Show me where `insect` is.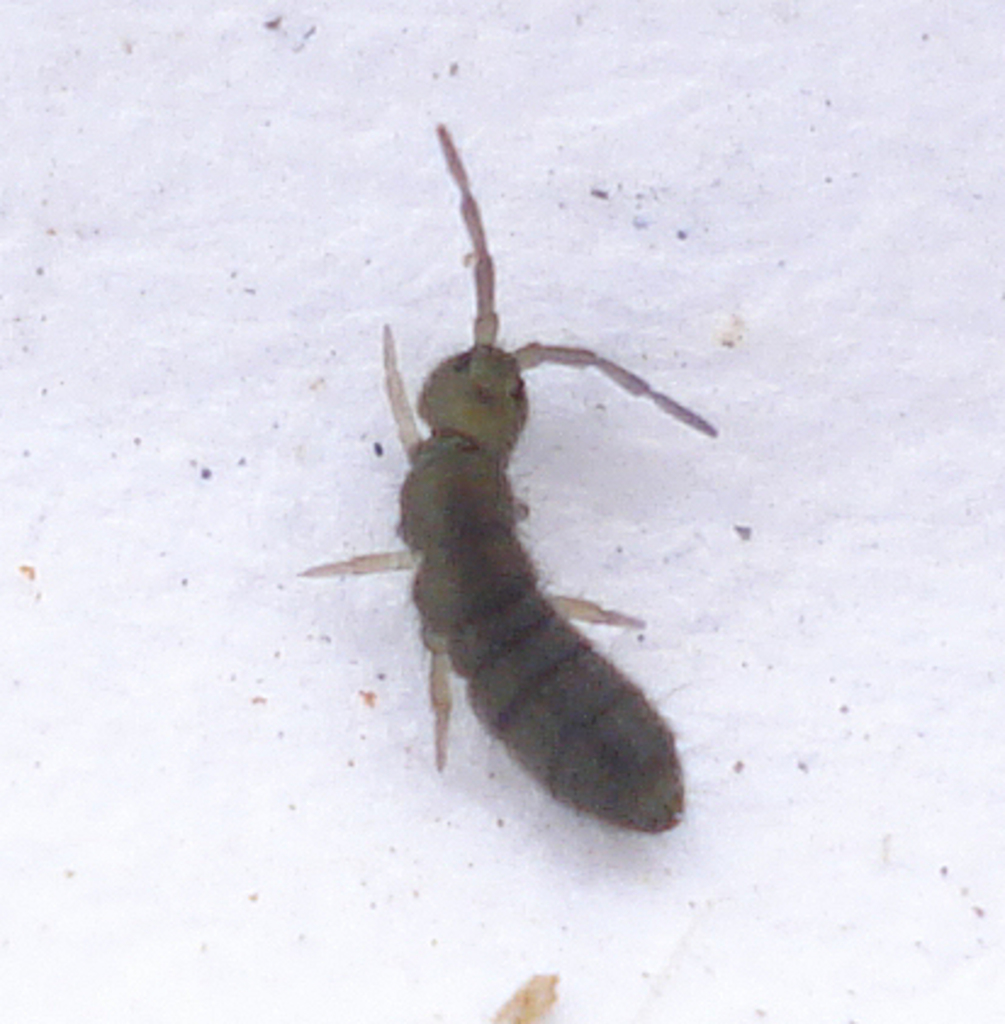
`insect` is at region(294, 126, 725, 832).
